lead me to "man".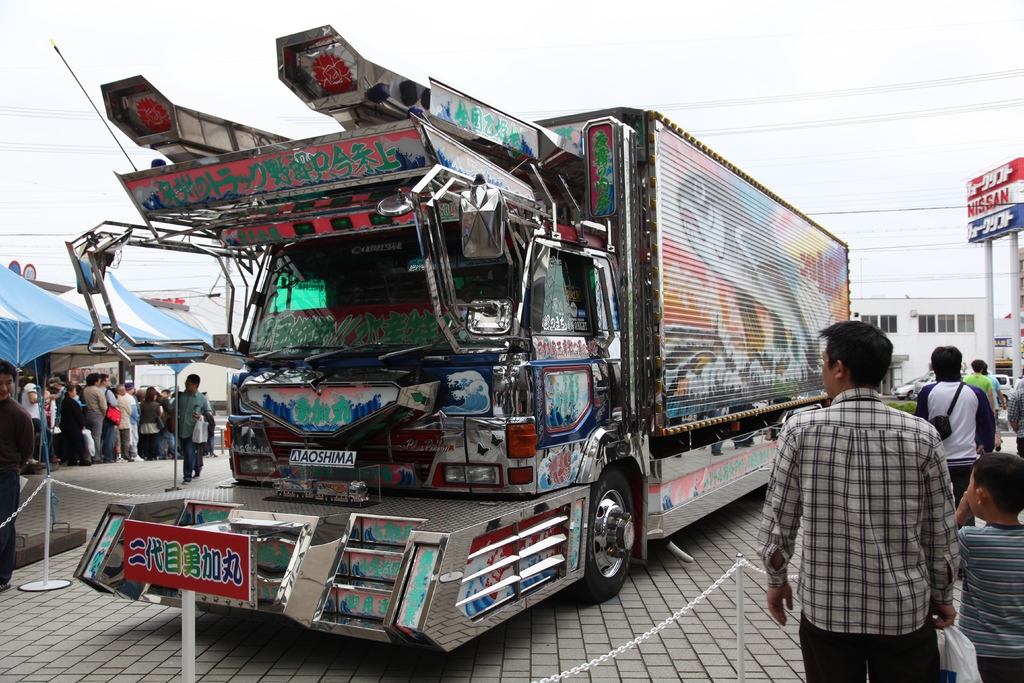
Lead to (x1=101, y1=369, x2=118, y2=457).
